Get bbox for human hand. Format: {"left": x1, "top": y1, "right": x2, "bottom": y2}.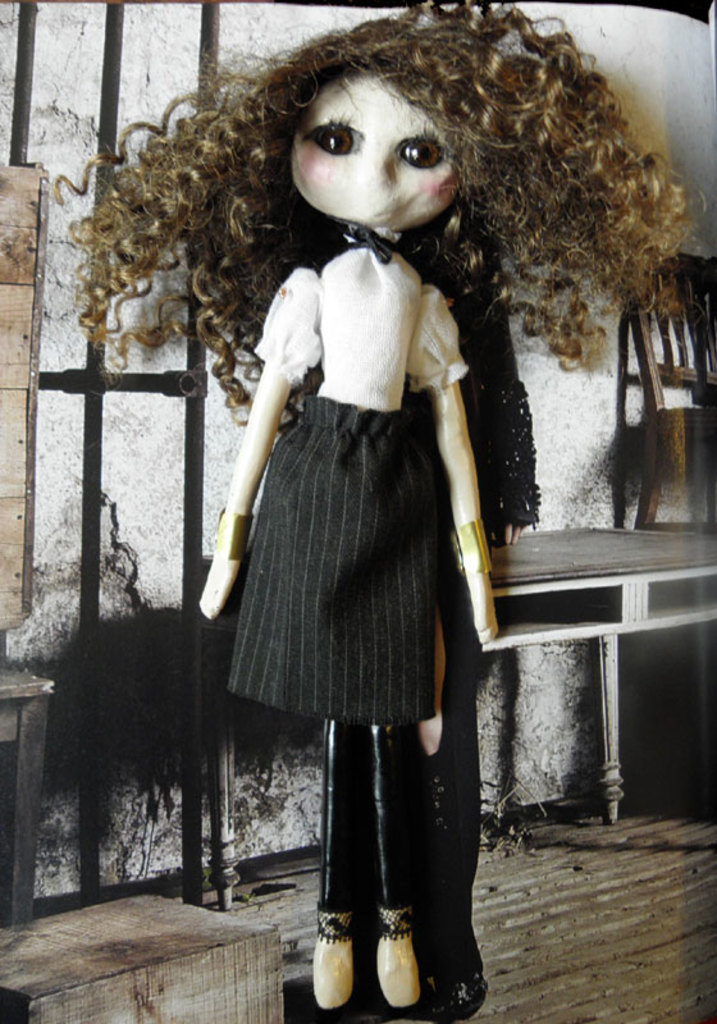
{"left": 200, "top": 563, "right": 234, "bottom": 617}.
